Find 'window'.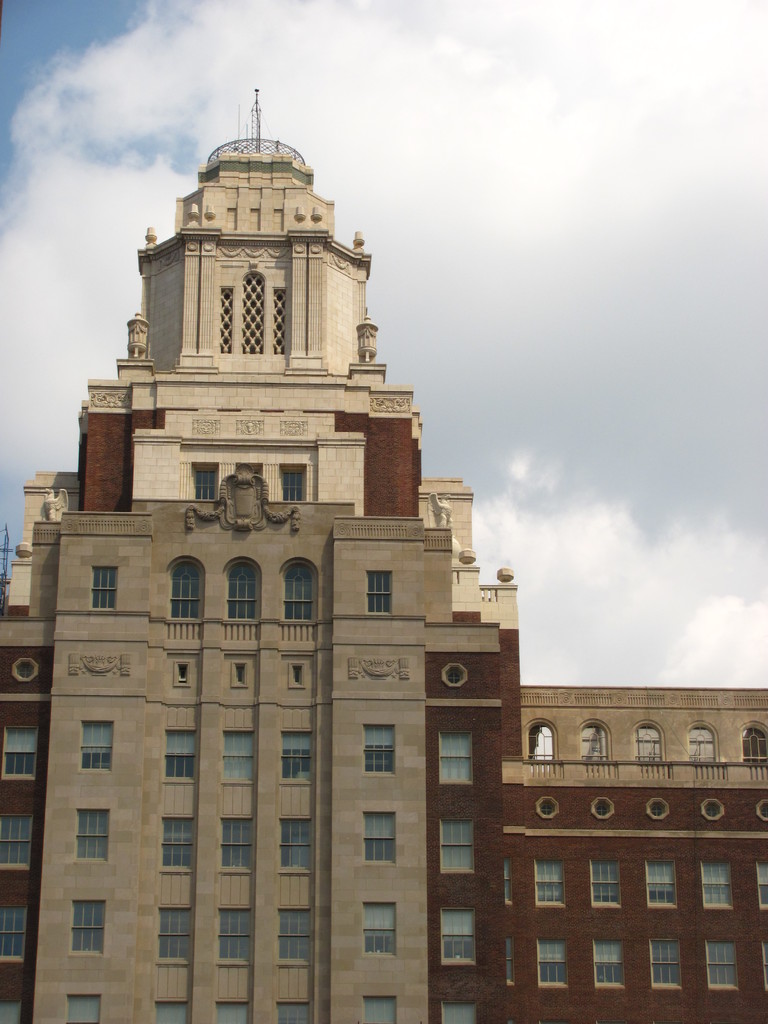
crop(563, 721, 614, 774).
